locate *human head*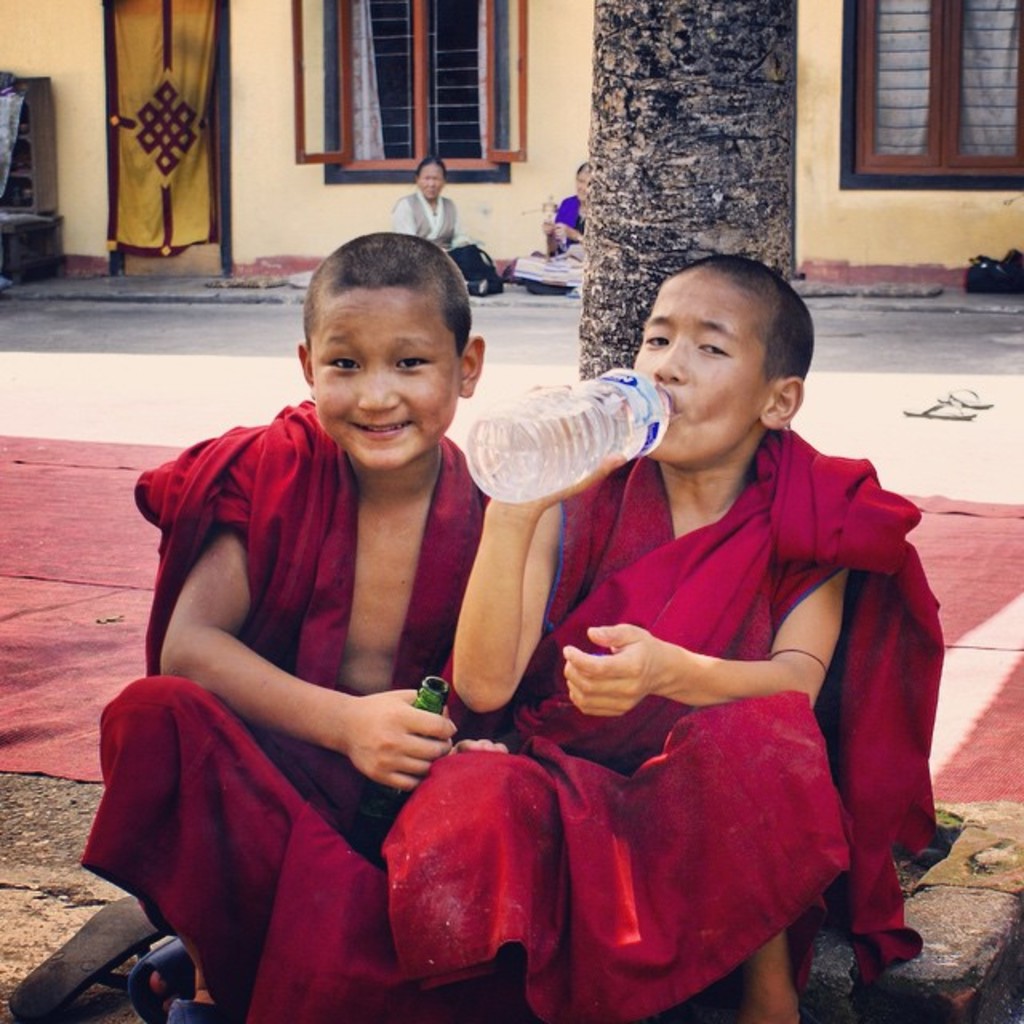
[left=296, top=230, right=486, bottom=466]
